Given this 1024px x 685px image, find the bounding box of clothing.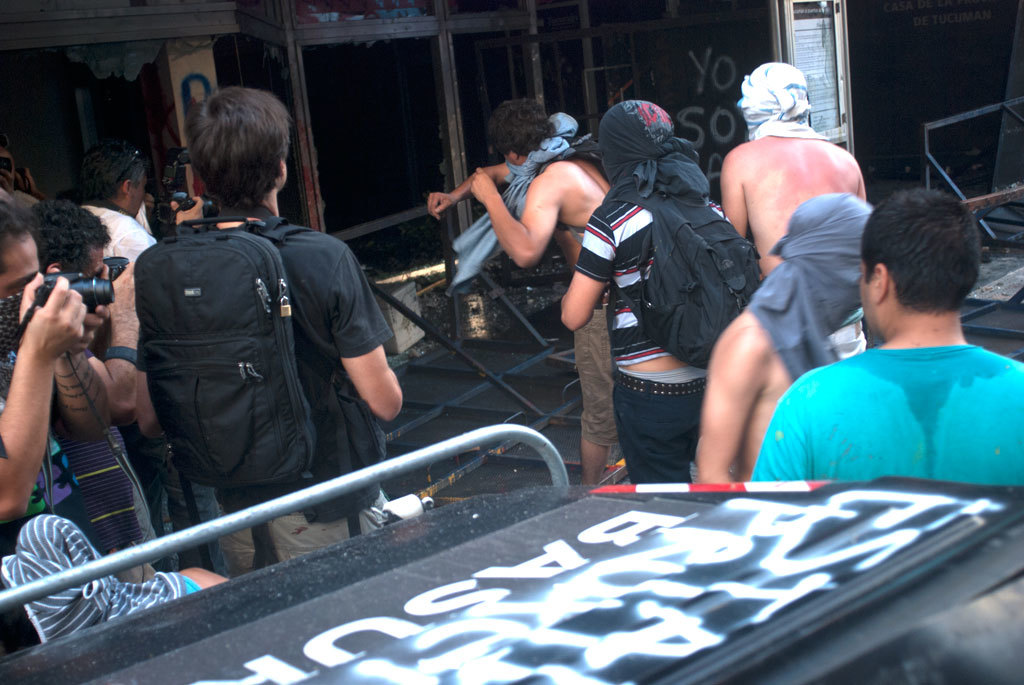
Rect(0, 514, 201, 640).
